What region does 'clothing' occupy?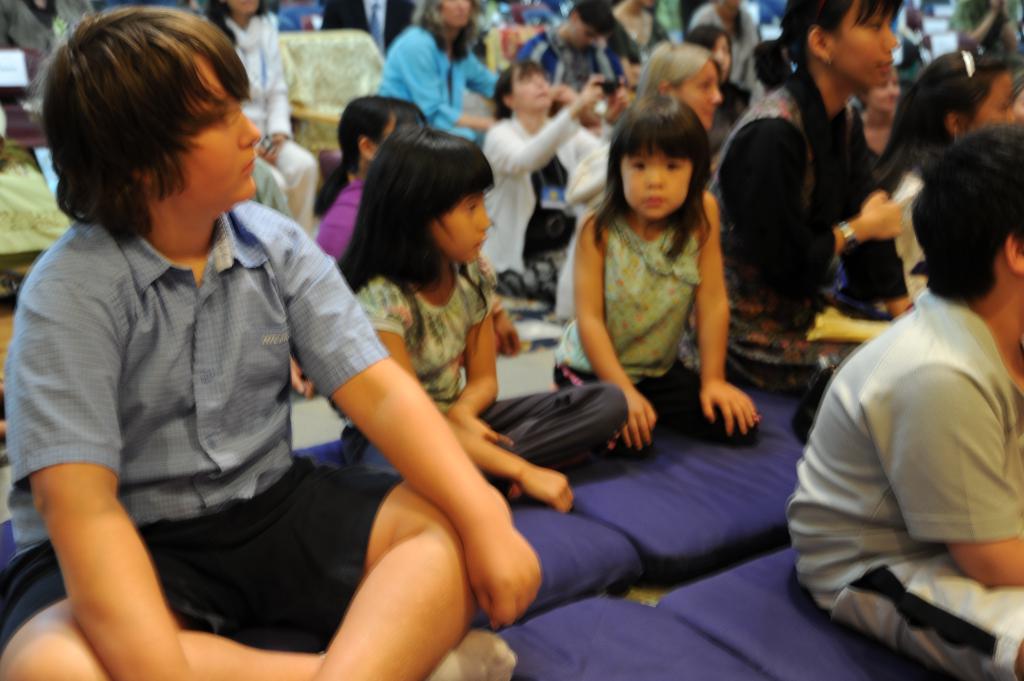
{"left": 799, "top": 288, "right": 1023, "bottom": 680}.
